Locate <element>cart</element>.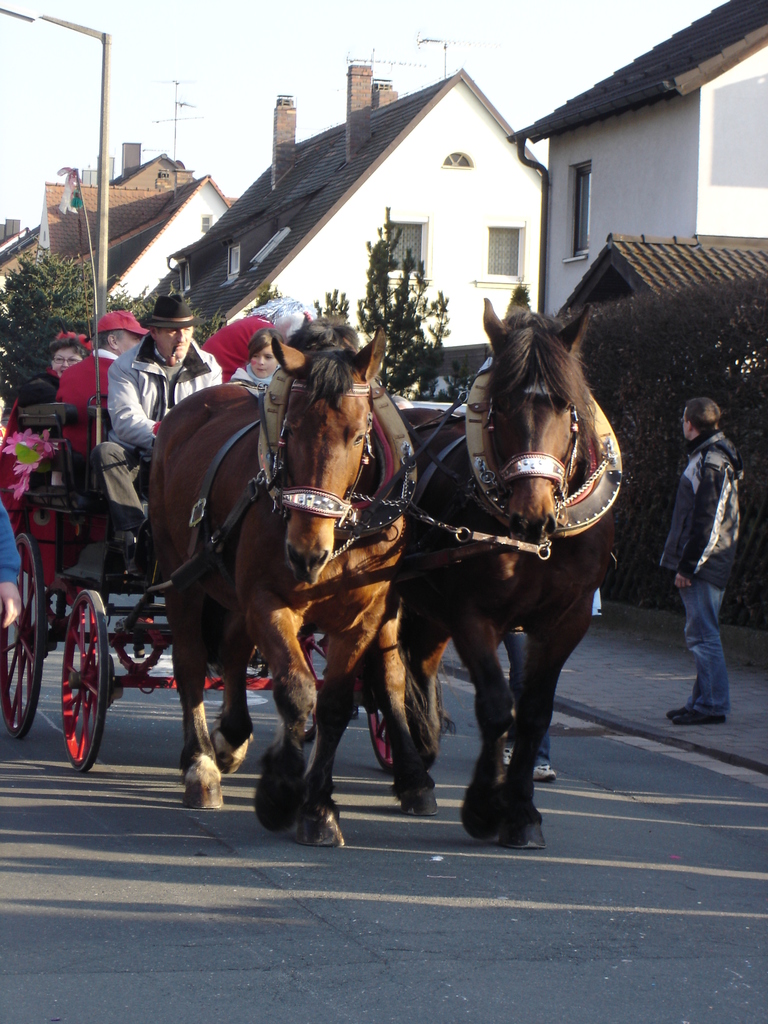
Bounding box: bbox(0, 392, 555, 772).
